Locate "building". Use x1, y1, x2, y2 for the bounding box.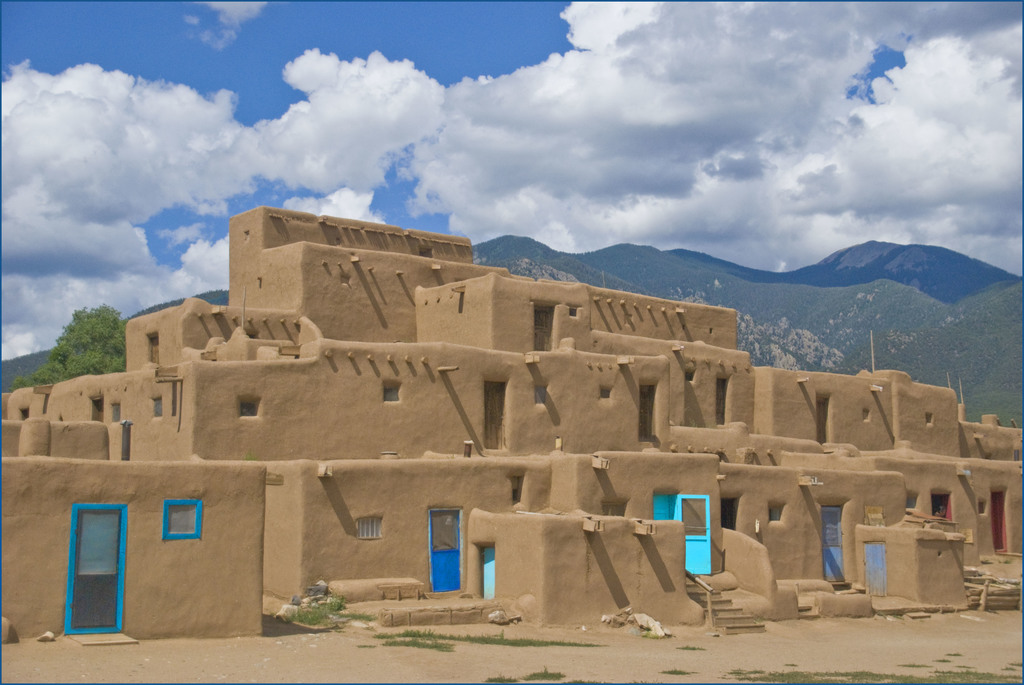
0, 206, 1023, 648.
